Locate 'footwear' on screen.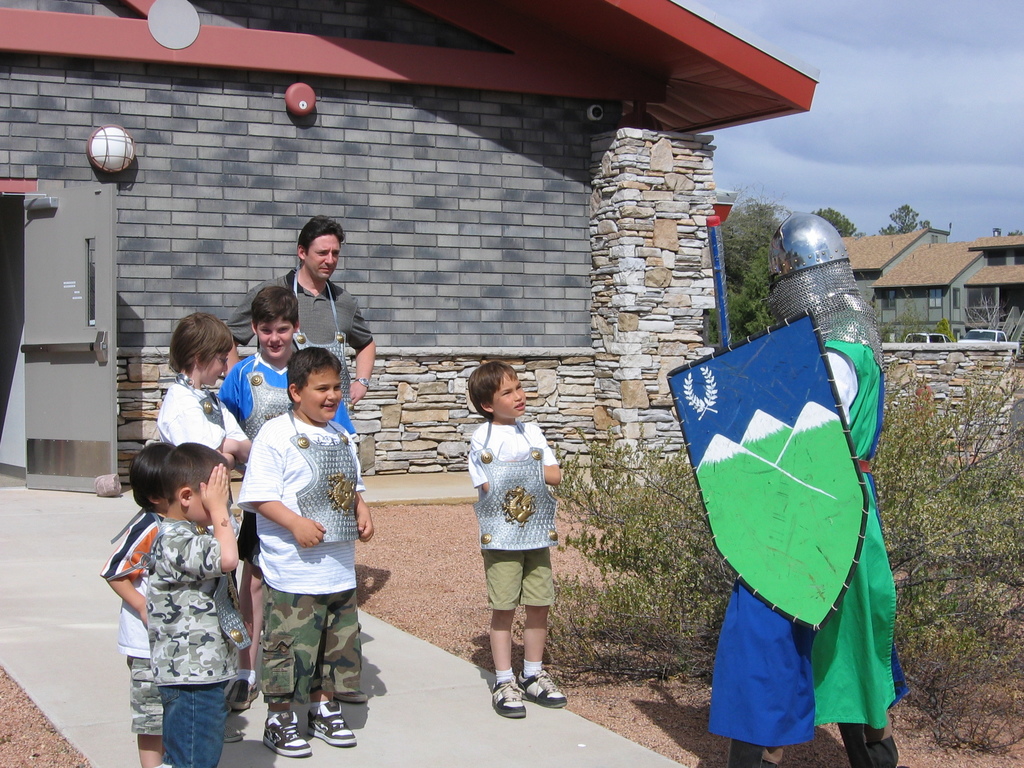
On screen at box(489, 675, 526, 718).
